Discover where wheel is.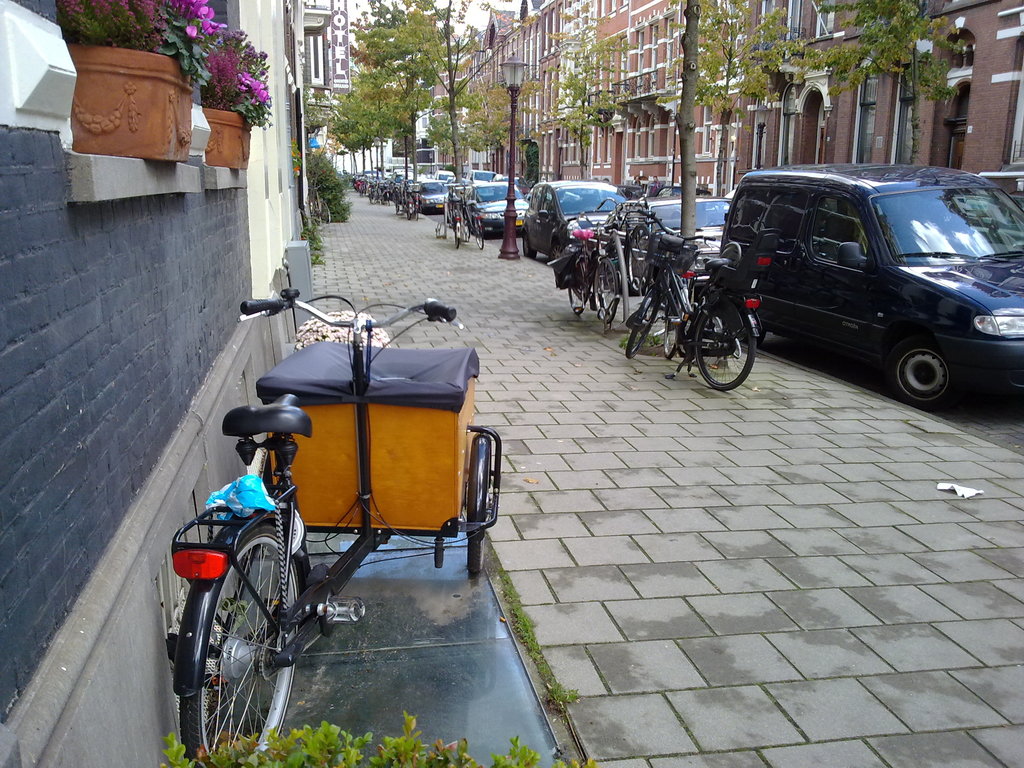
Discovered at (left=699, top=294, right=758, bottom=392).
